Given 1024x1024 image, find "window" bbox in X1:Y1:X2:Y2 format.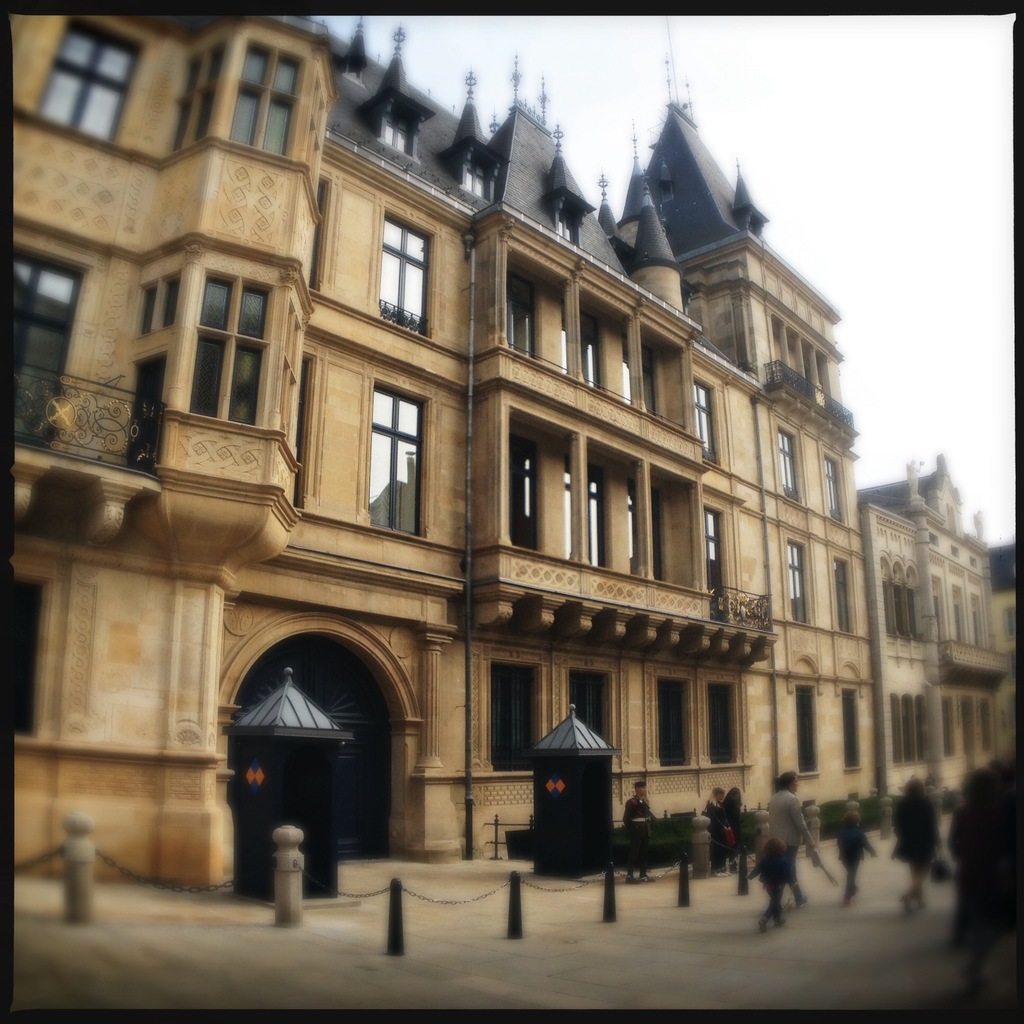
968:699:975:755.
